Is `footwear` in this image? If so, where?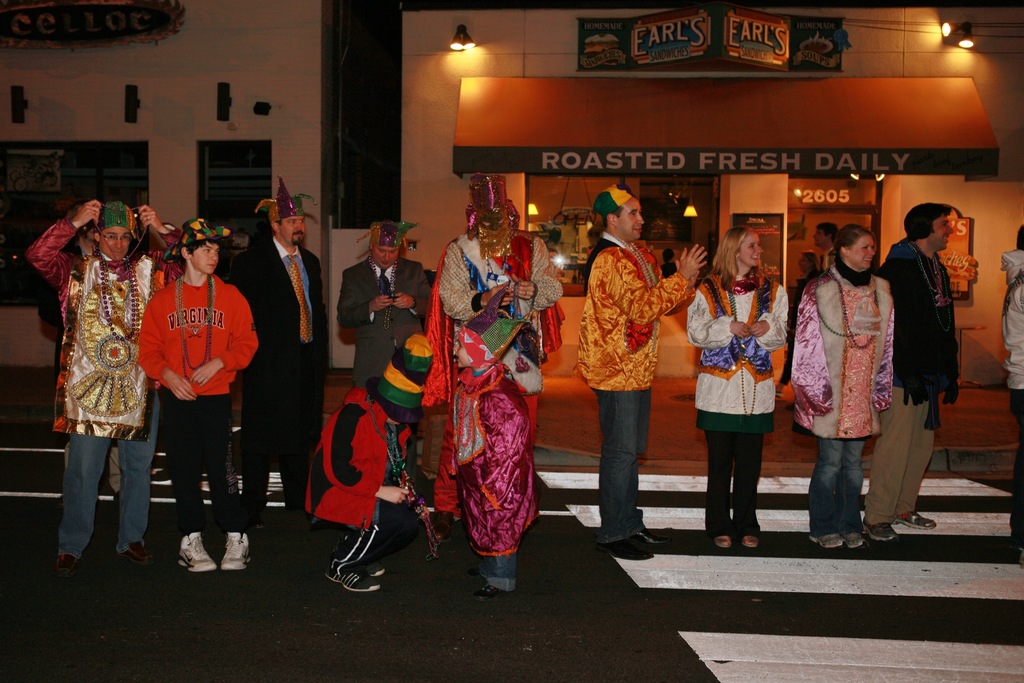
Yes, at bbox(328, 568, 385, 593).
